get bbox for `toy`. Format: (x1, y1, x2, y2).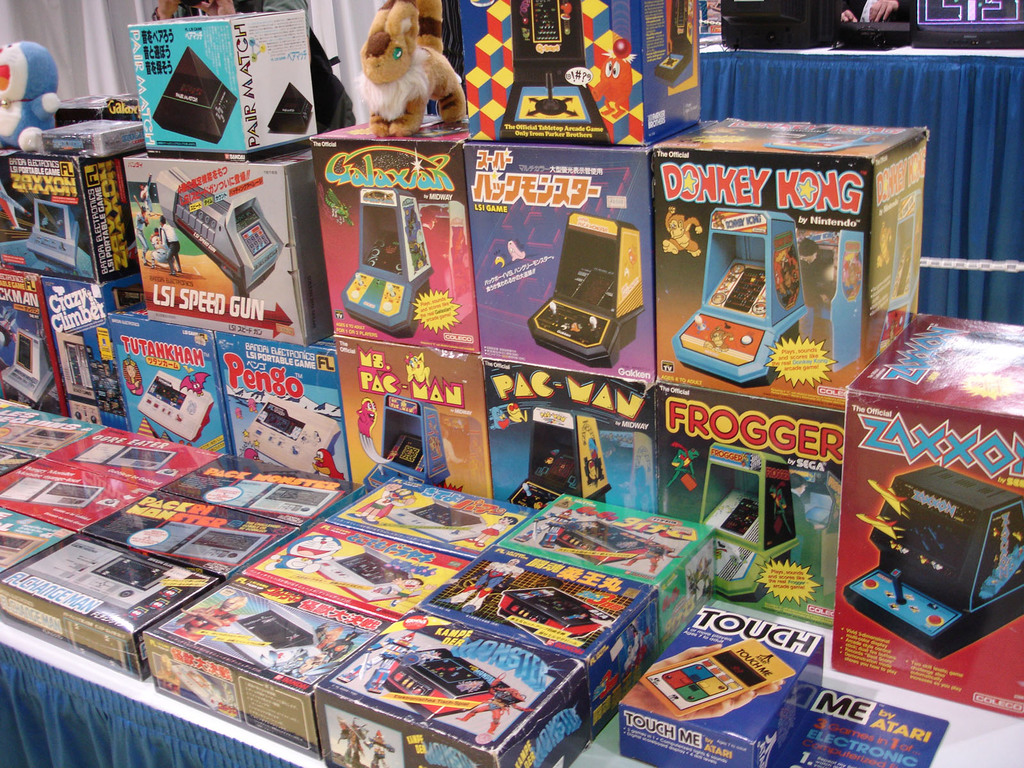
(340, 10, 450, 120).
